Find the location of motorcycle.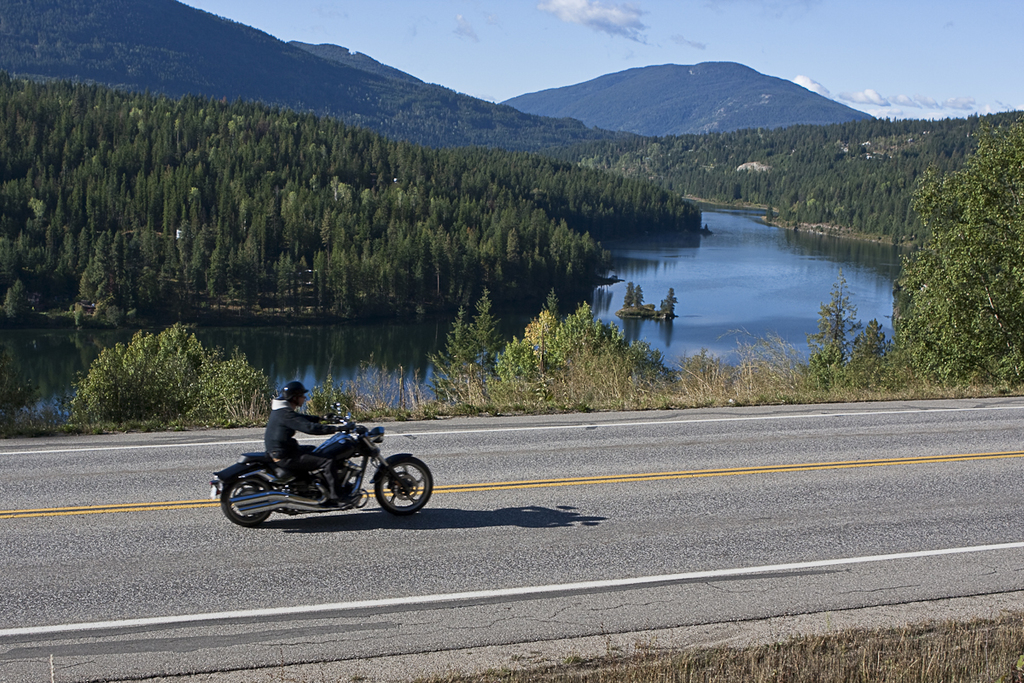
Location: box=[210, 402, 434, 524].
